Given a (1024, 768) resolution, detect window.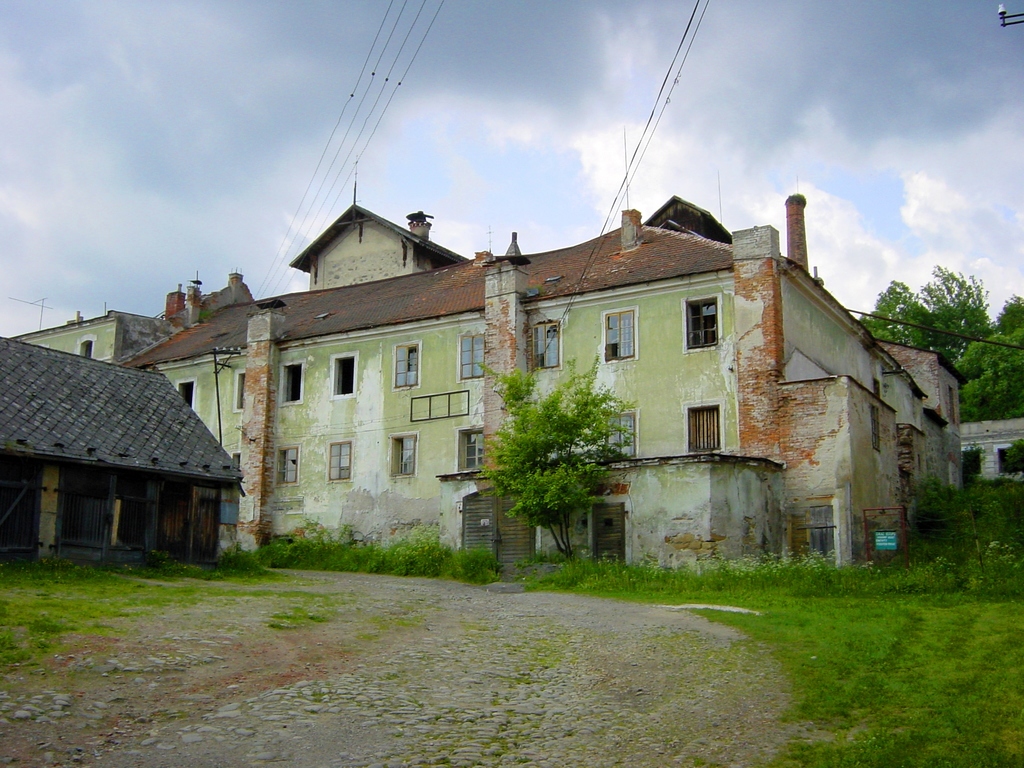
(231, 371, 242, 413).
